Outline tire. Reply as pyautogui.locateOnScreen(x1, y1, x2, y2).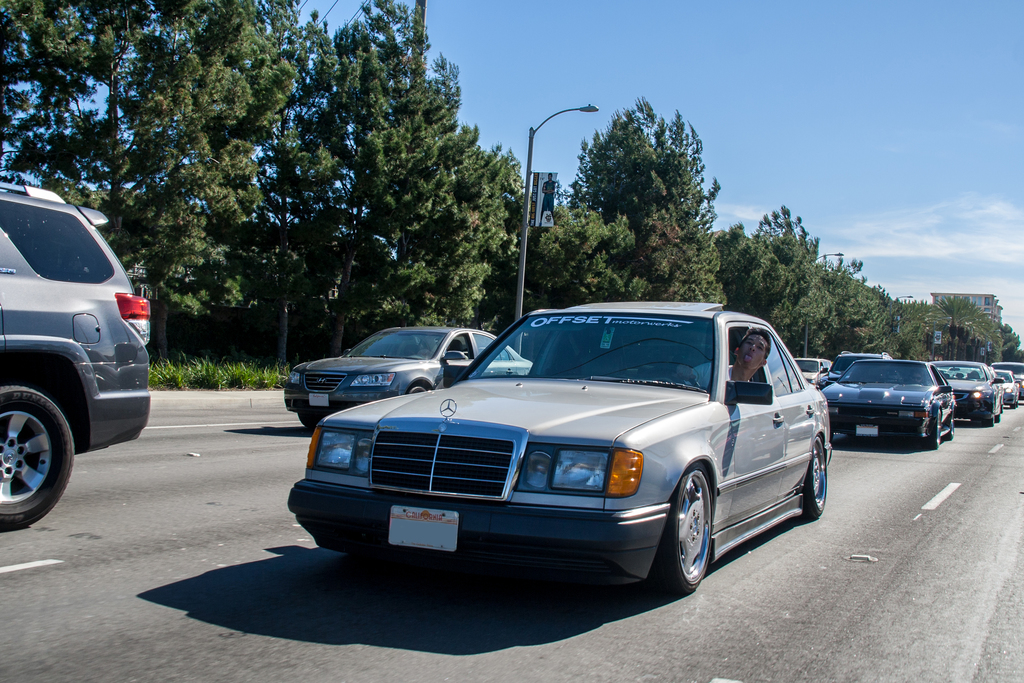
pyautogui.locateOnScreen(0, 382, 62, 521).
